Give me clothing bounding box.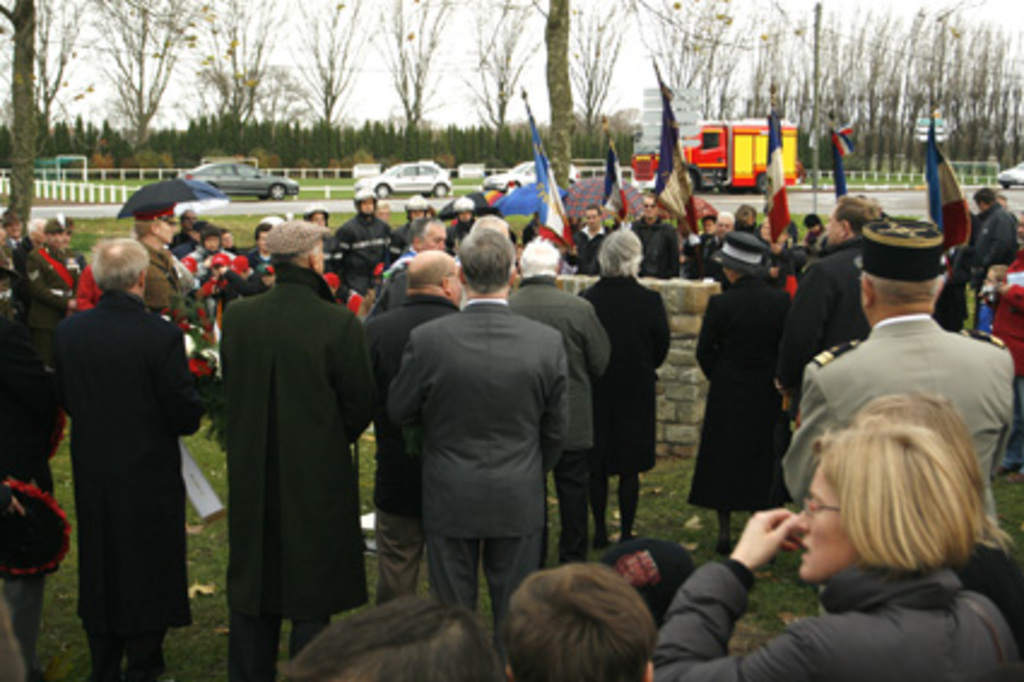
164/229/195/263.
